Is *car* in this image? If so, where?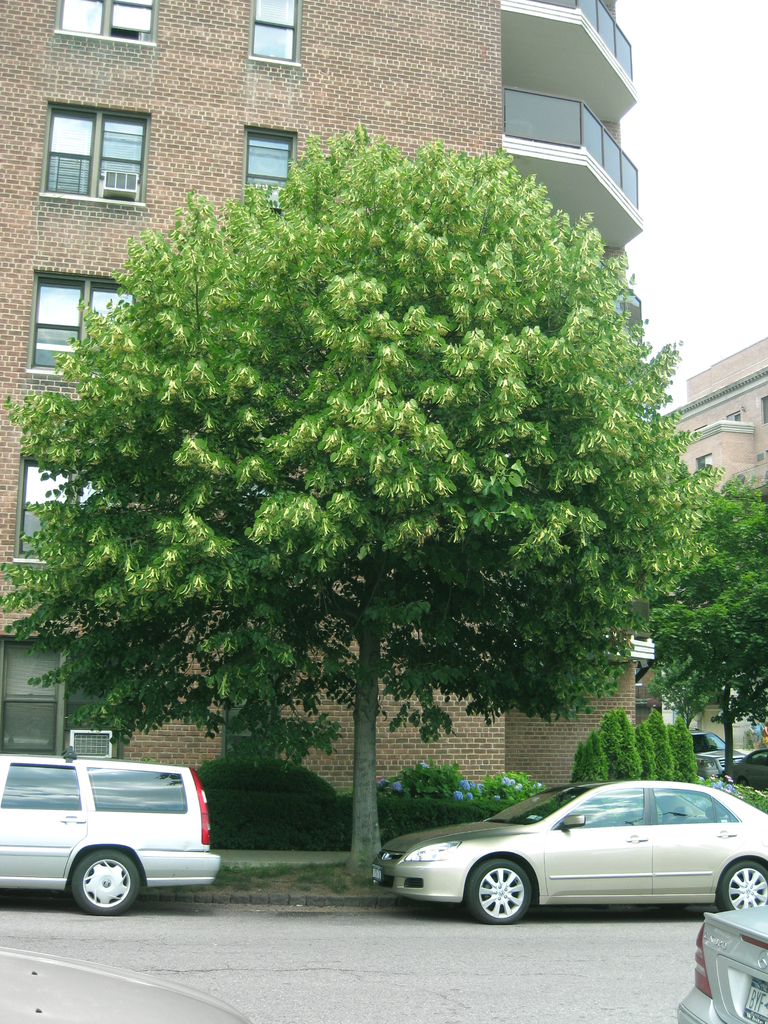
Yes, at <box>723,750,767,799</box>.
